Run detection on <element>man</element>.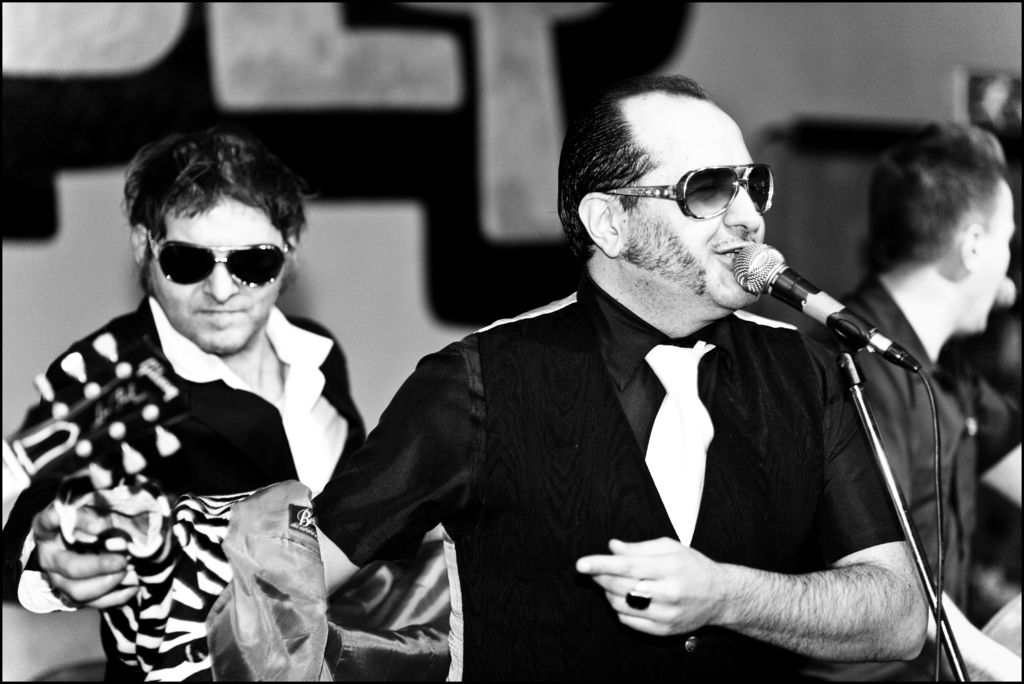
Result: [303, 70, 955, 683].
